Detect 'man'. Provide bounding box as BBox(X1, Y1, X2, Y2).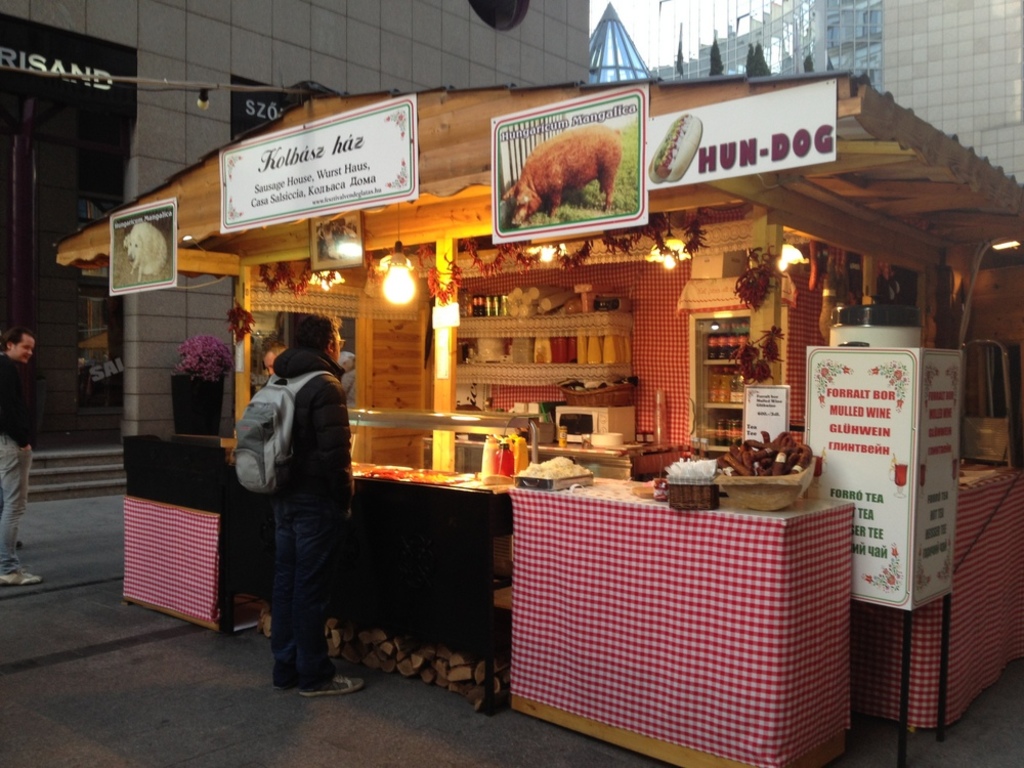
BBox(221, 317, 360, 697).
